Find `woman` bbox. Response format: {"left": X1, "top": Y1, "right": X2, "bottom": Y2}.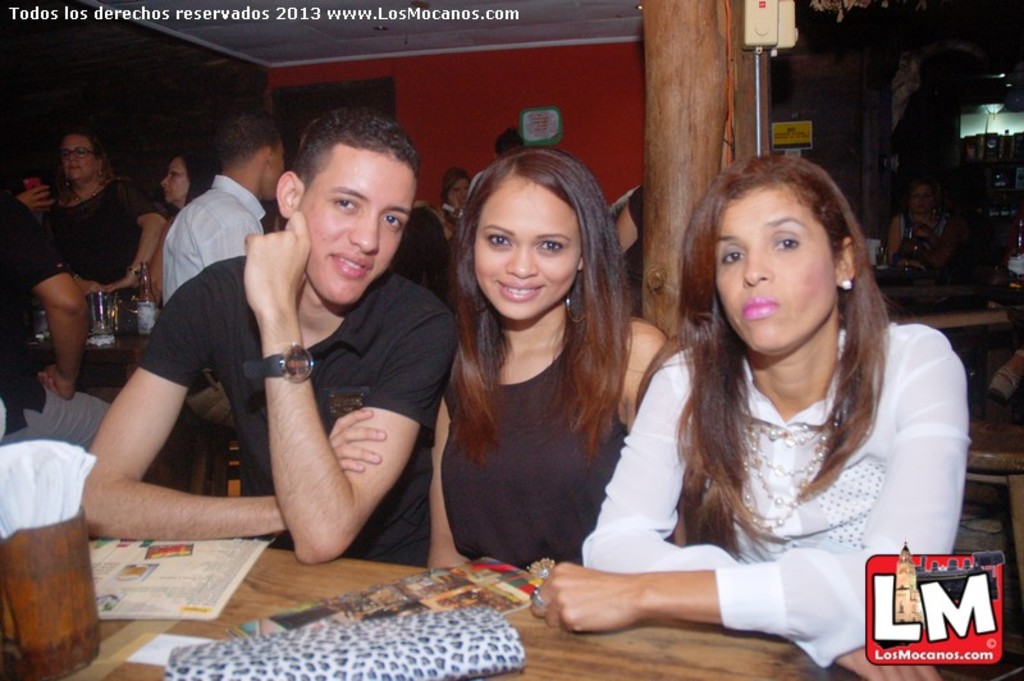
{"left": 882, "top": 191, "right": 965, "bottom": 310}.
